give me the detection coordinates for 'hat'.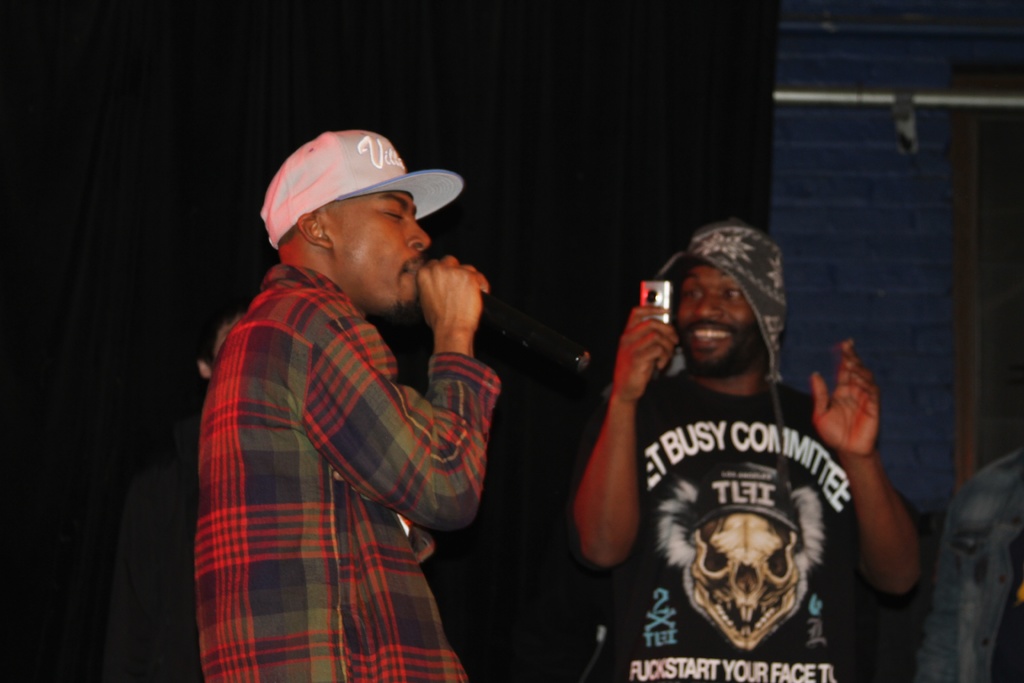
rect(655, 220, 792, 499).
